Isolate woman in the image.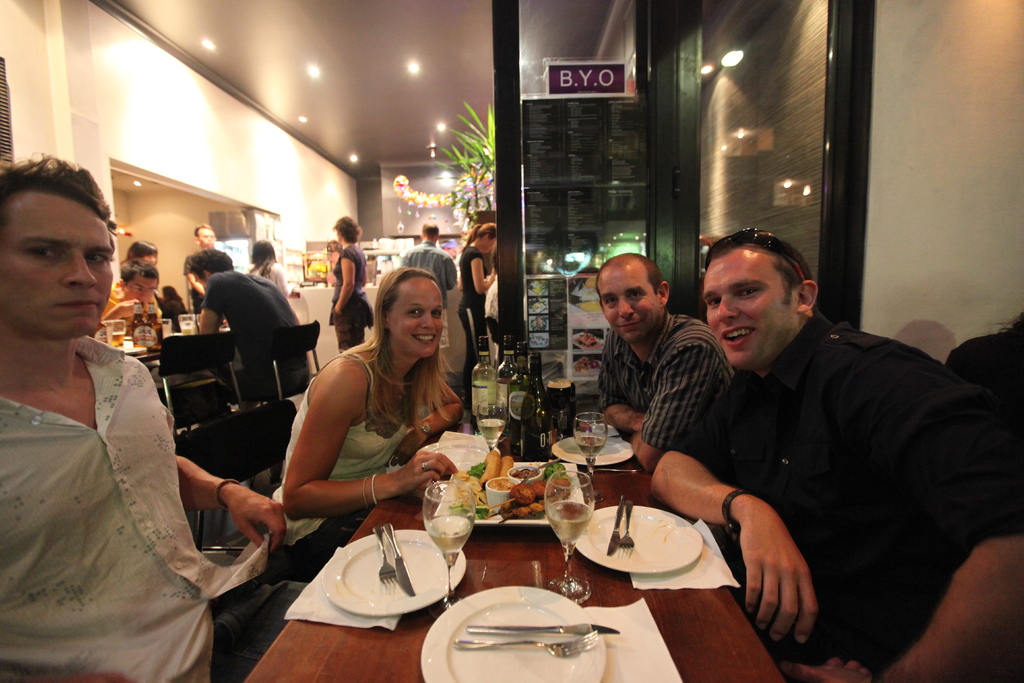
Isolated region: [326, 217, 378, 356].
